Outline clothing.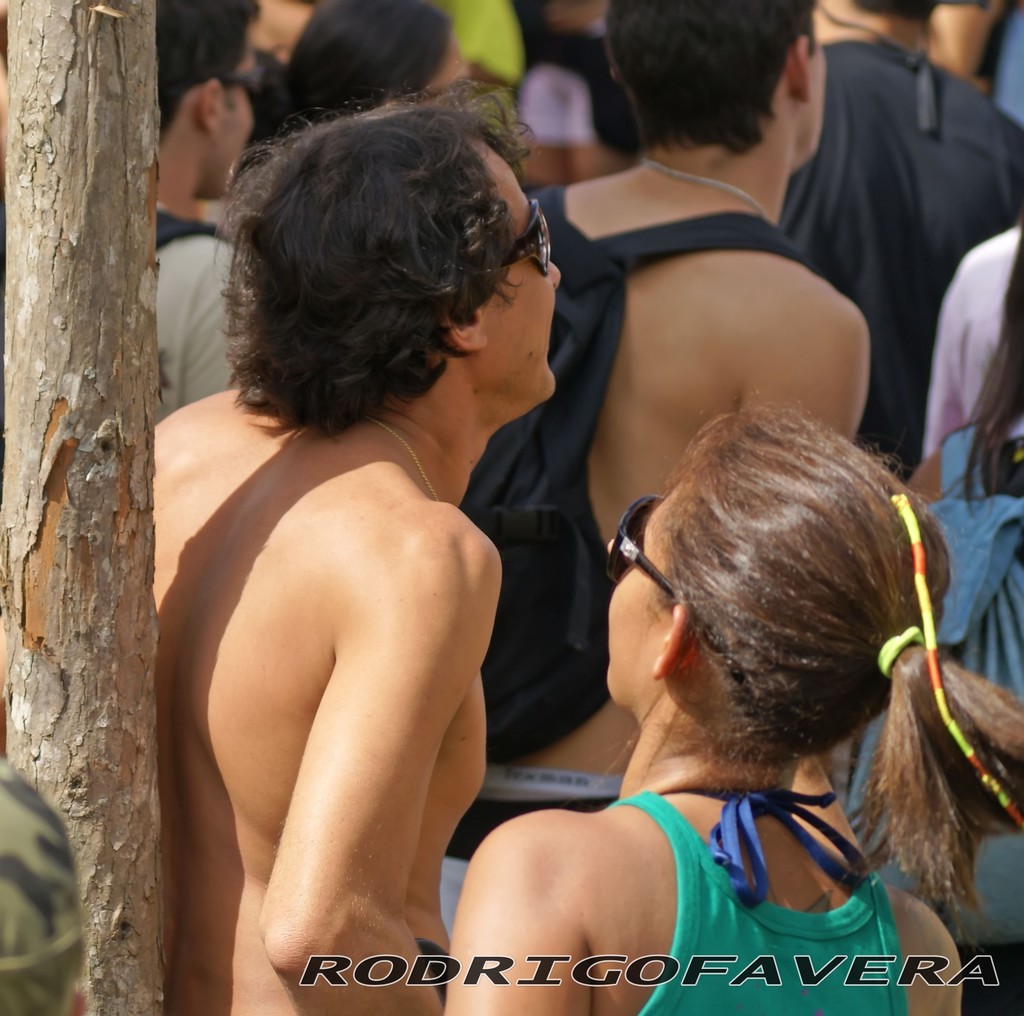
Outline: {"x1": 604, "y1": 784, "x2": 908, "y2": 1015}.
